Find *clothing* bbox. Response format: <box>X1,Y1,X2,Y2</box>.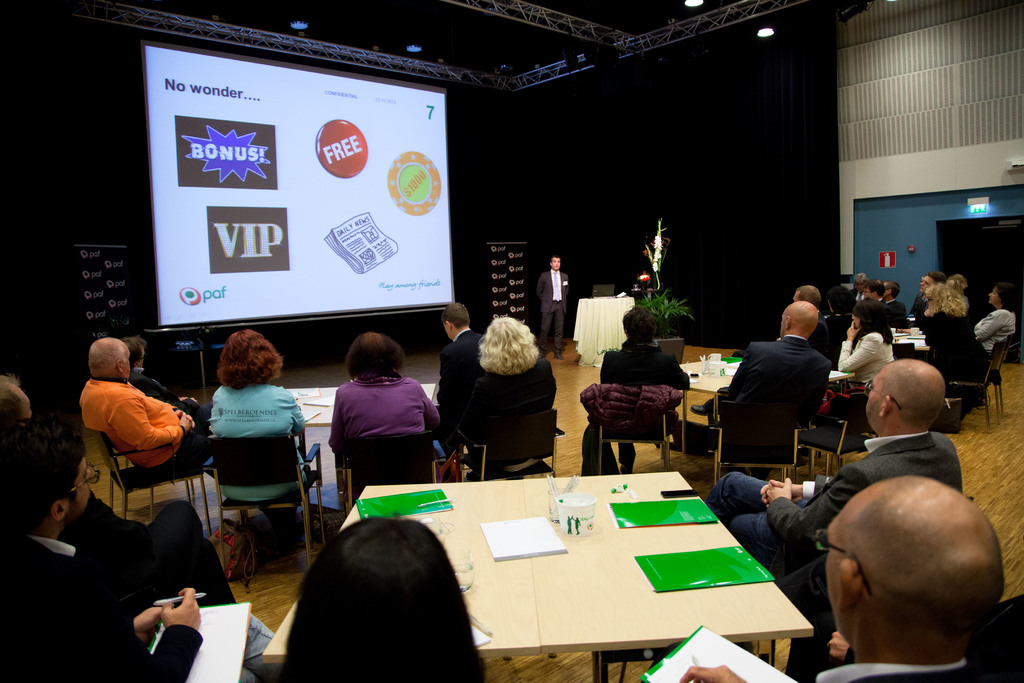
<box>973,306,1018,346</box>.
